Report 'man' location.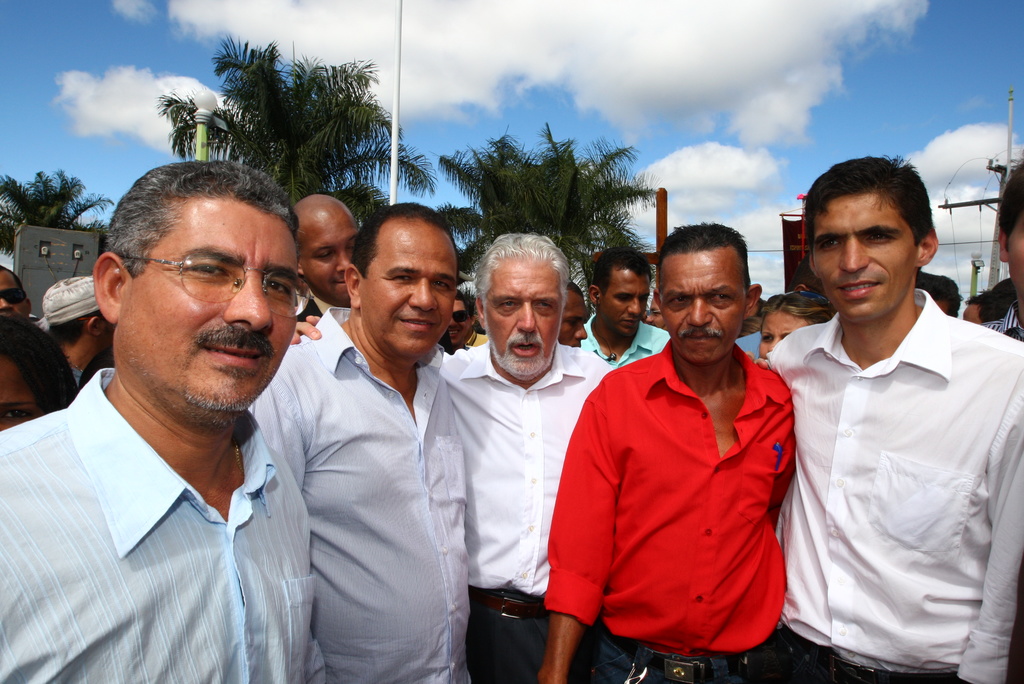
Report: (6,153,379,678).
